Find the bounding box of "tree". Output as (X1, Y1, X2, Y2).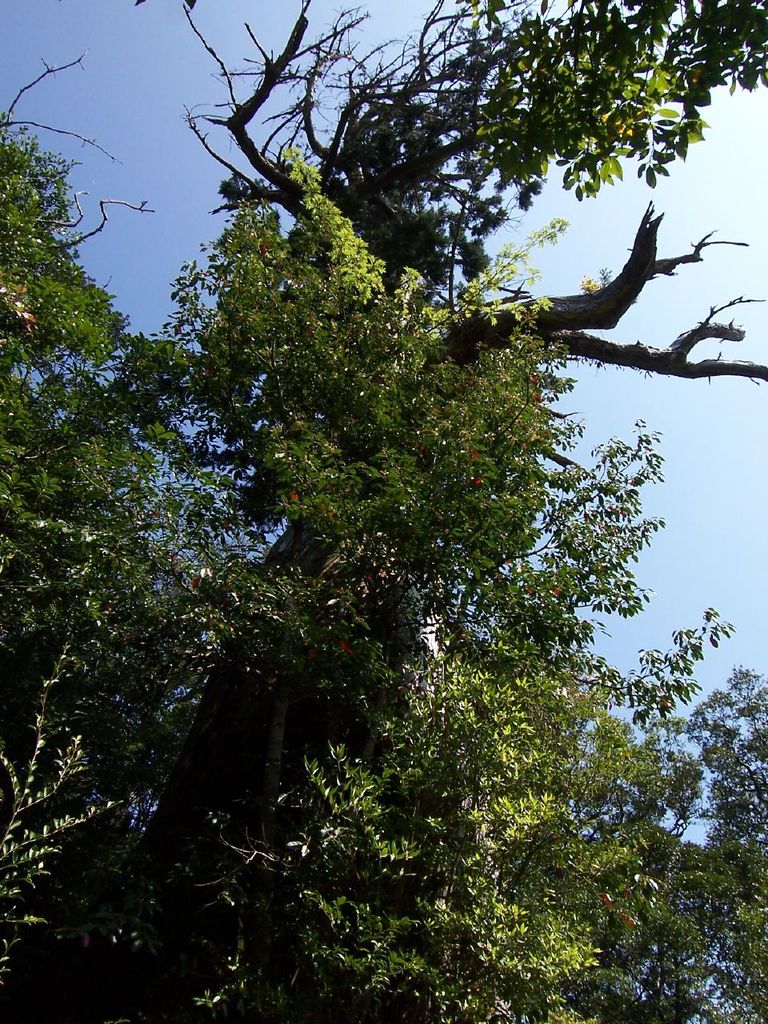
(47, 2, 718, 989).
